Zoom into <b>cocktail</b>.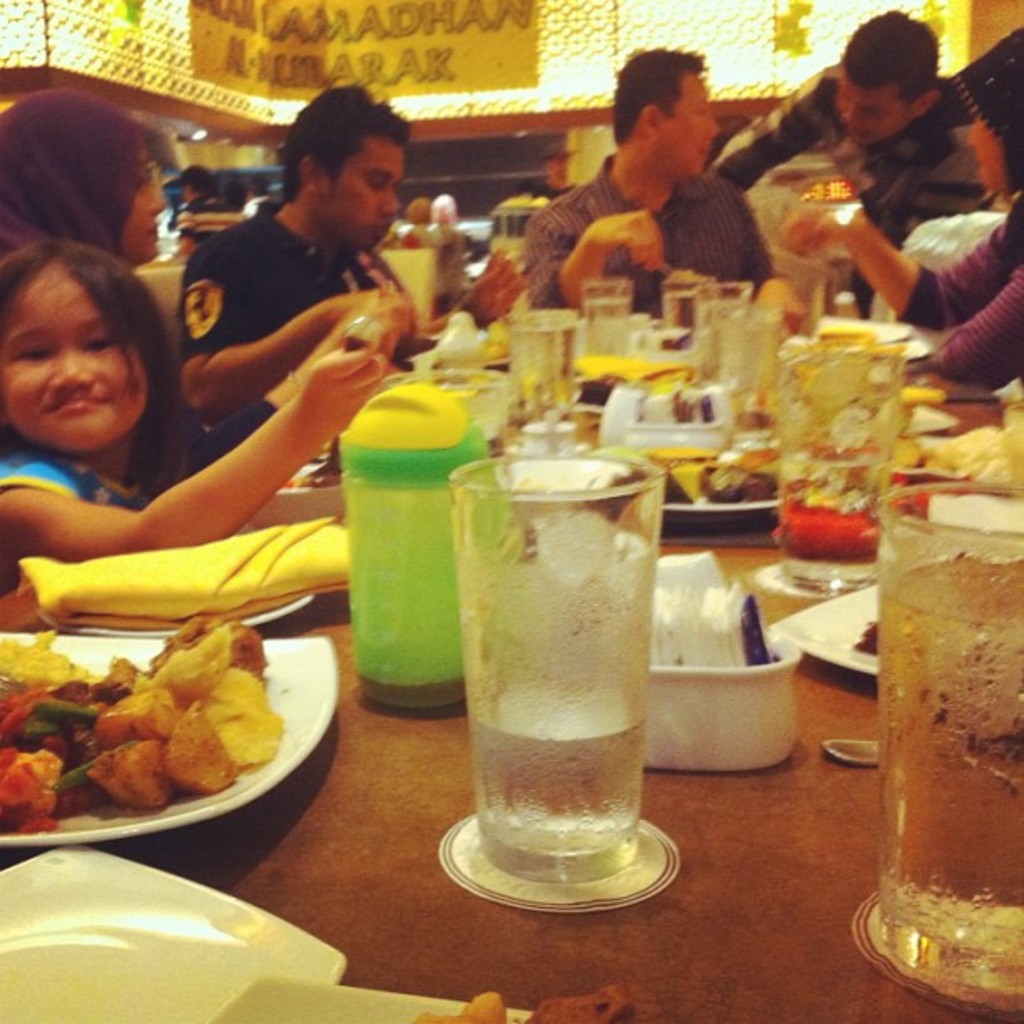
Zoom target: 781, 330, 917, 557.
